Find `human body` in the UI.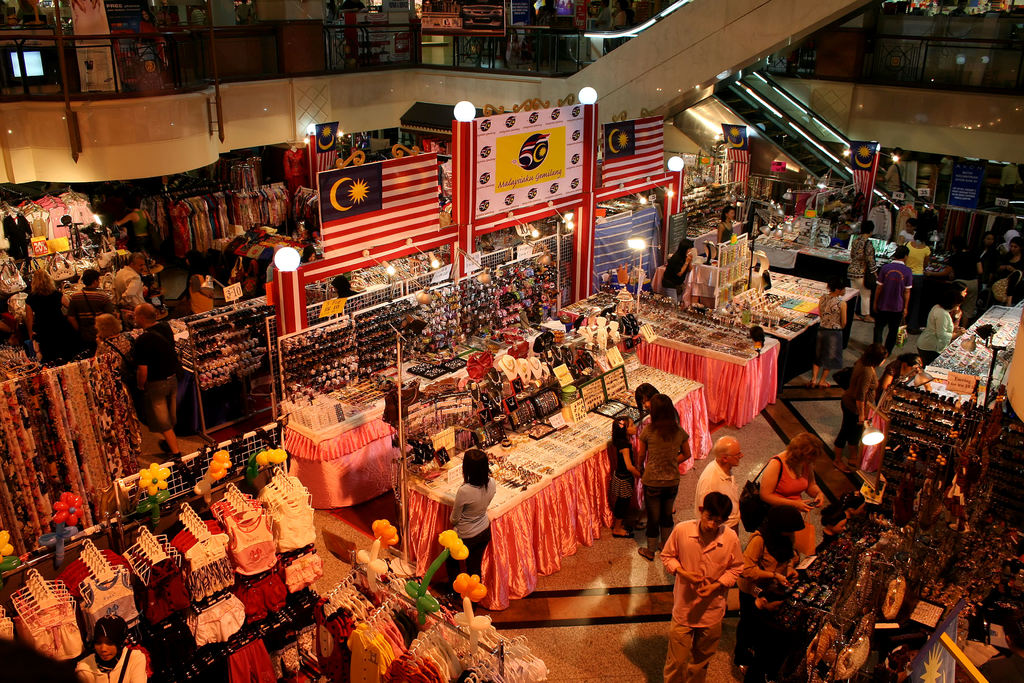
UI element at x1=881 y1=143 x2=906 y2=188.
